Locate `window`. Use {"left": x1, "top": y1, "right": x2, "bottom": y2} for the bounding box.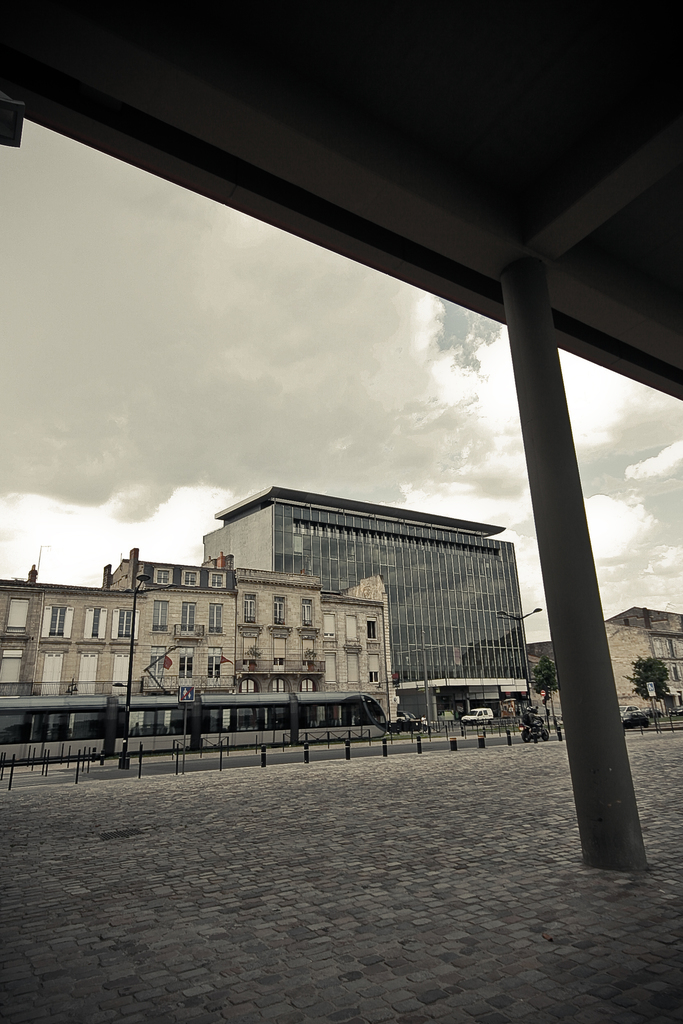
{"left": 272, "top": 599, "right": 293, "bottom": 628}.
